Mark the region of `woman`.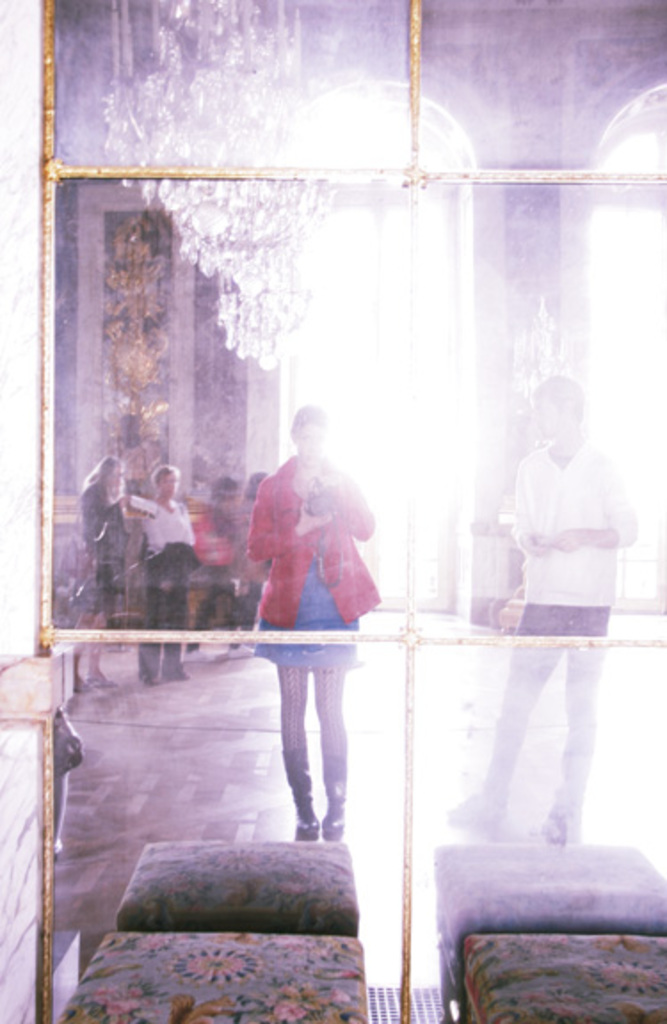
Region: <bbox>71, 455, 146, 693</bbox>.
